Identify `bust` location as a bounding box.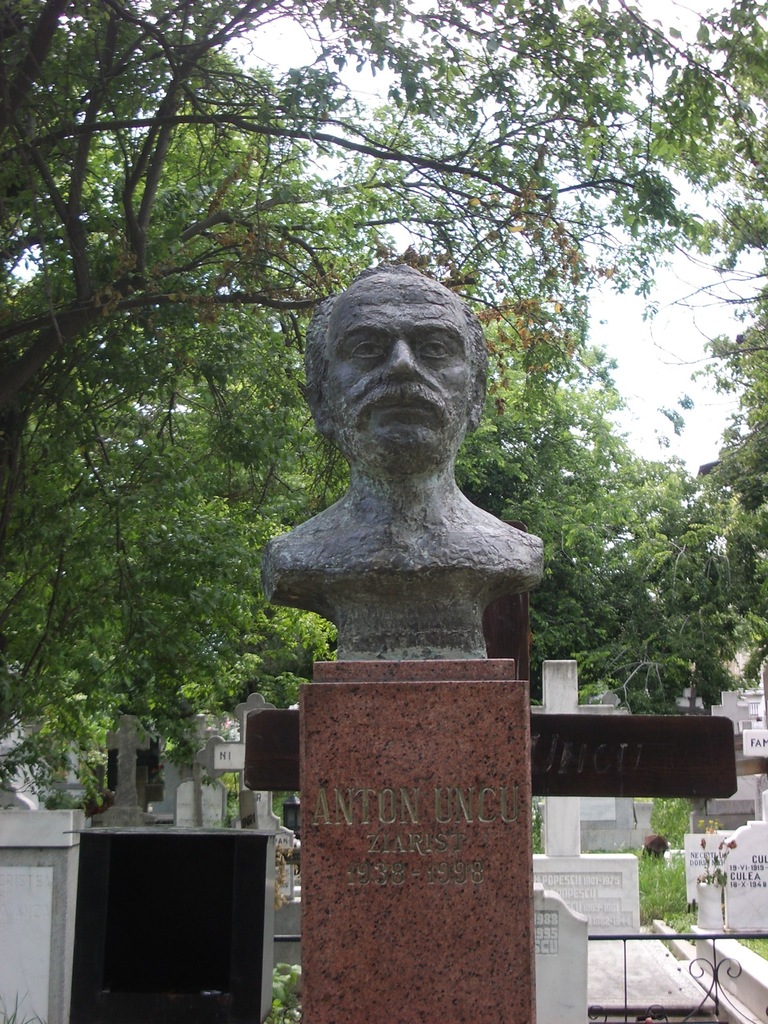
BBox(260, 262, 554, 660).
